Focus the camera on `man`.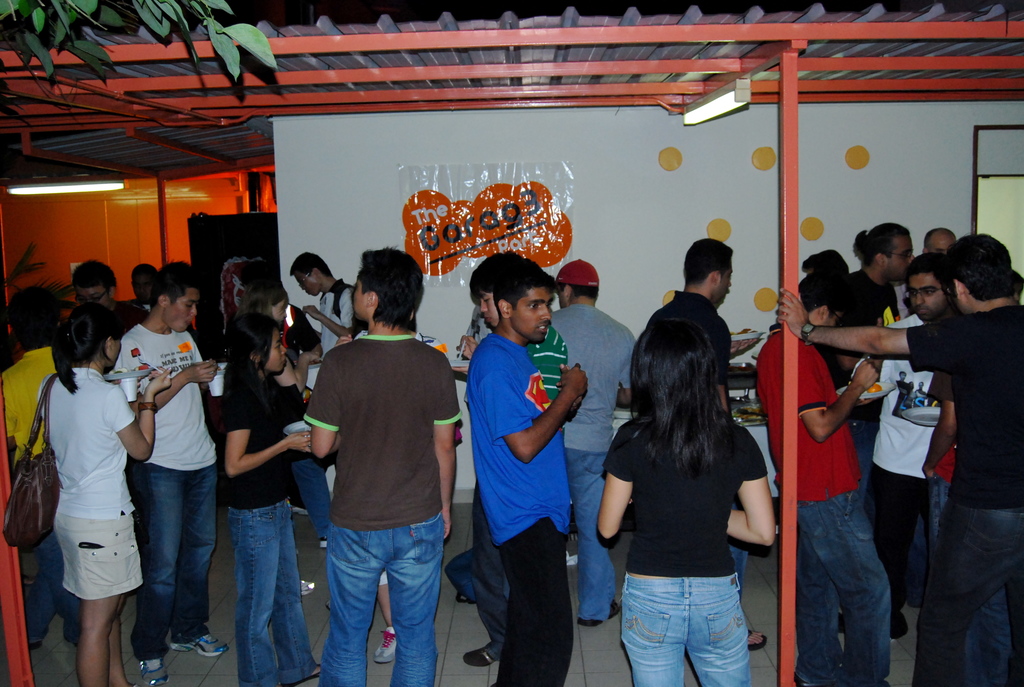
Focus region: [765, 230, 1023, 686].
